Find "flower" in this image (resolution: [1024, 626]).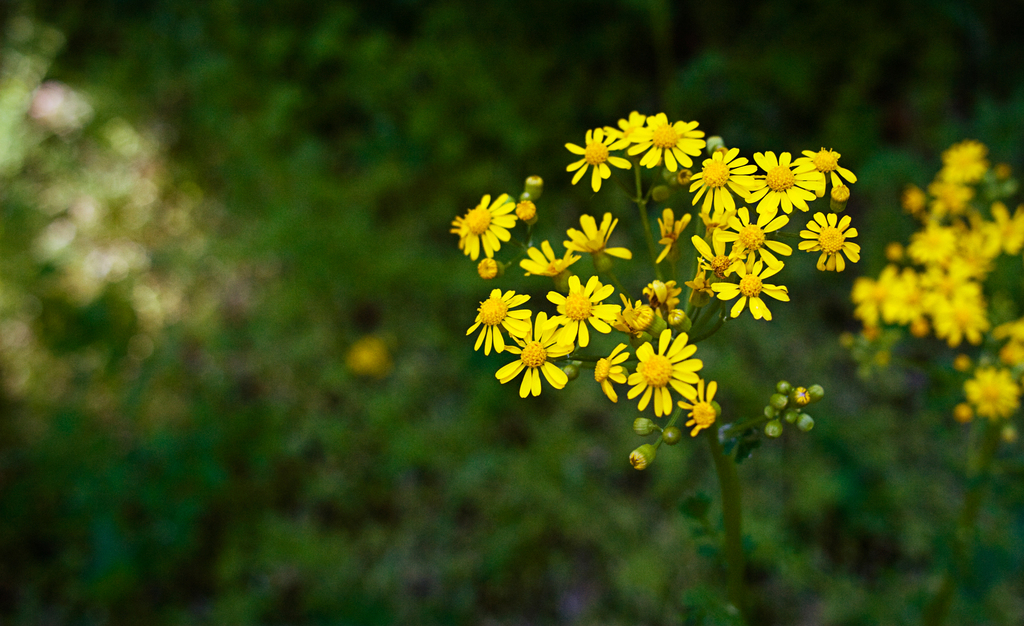
<bbox>463, 285, 529, 355</bbox>.
